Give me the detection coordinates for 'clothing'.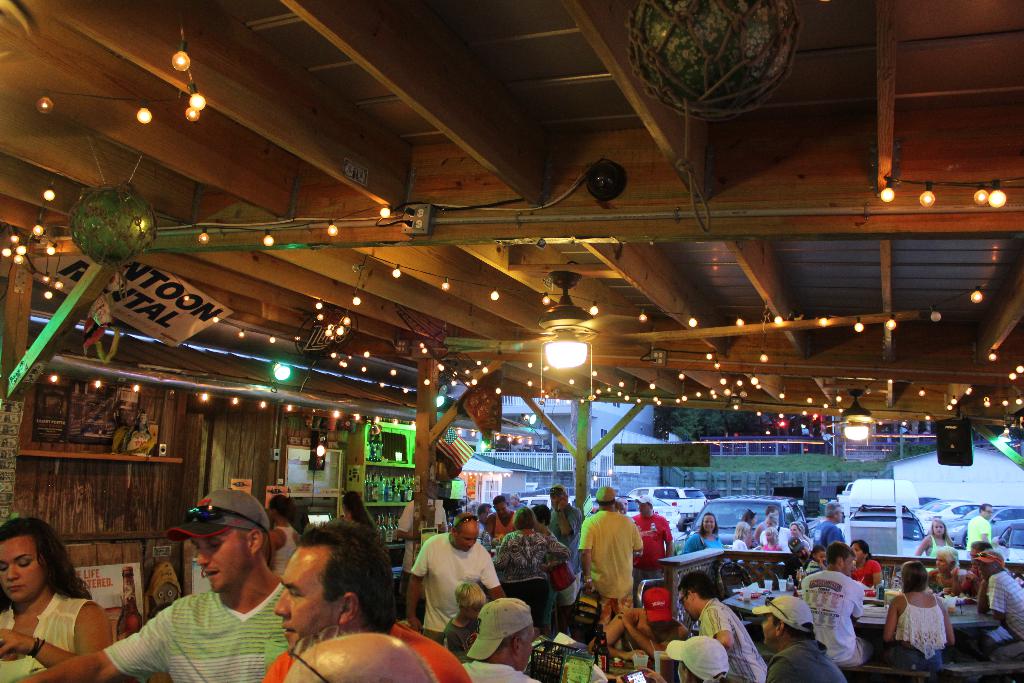
locate(646, 511, 676, 587).
